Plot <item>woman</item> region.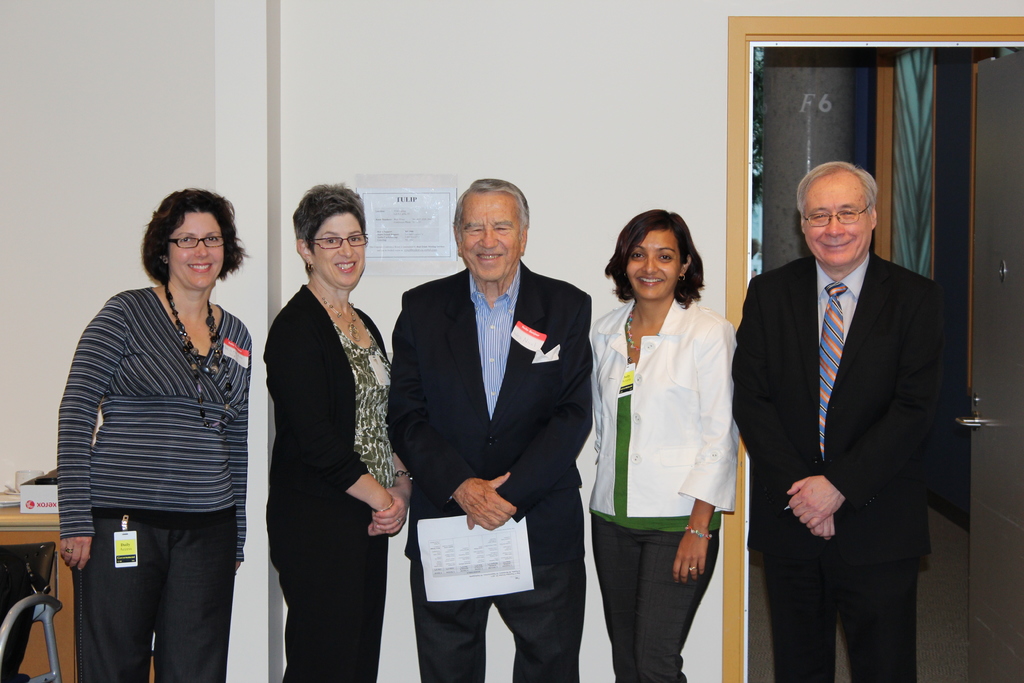
Plotted at BBox(259, 190, 417, 682).
